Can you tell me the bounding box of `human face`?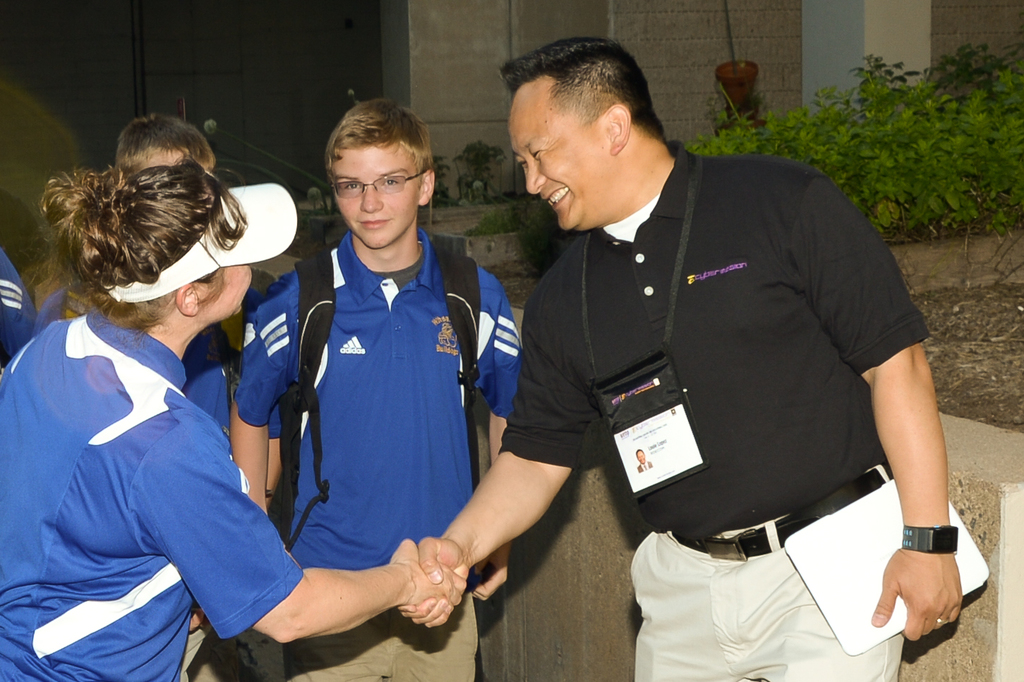
box(504, 78, 640, 229).
